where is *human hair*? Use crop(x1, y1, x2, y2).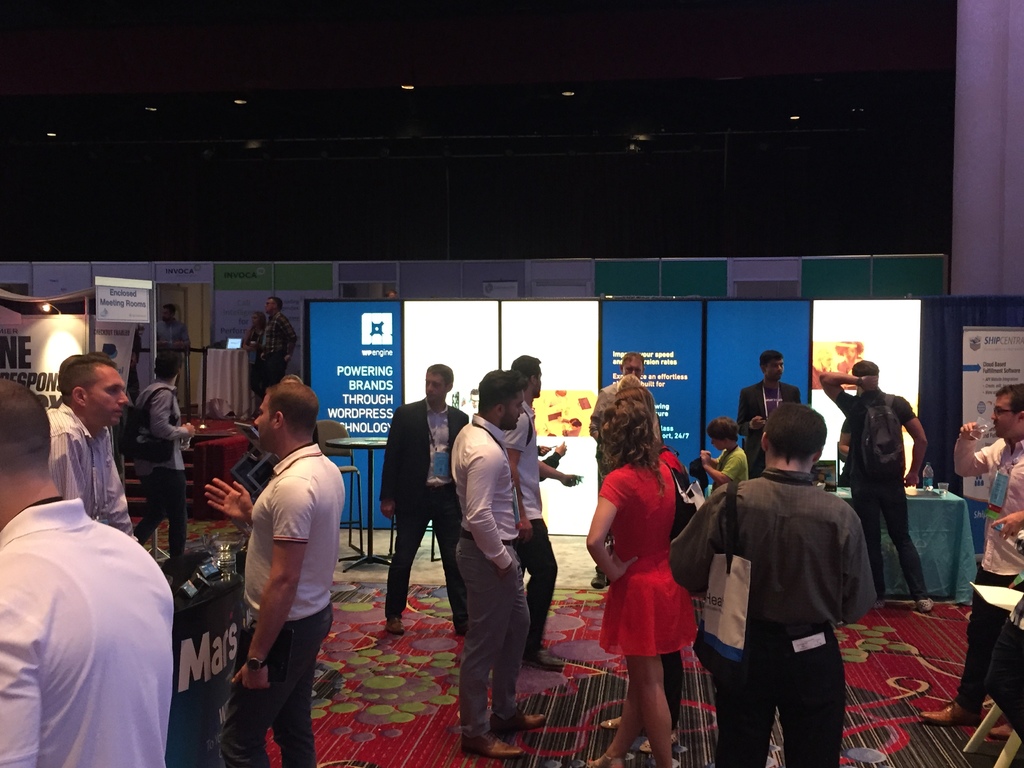
crop(623, 352, 643, 367).
